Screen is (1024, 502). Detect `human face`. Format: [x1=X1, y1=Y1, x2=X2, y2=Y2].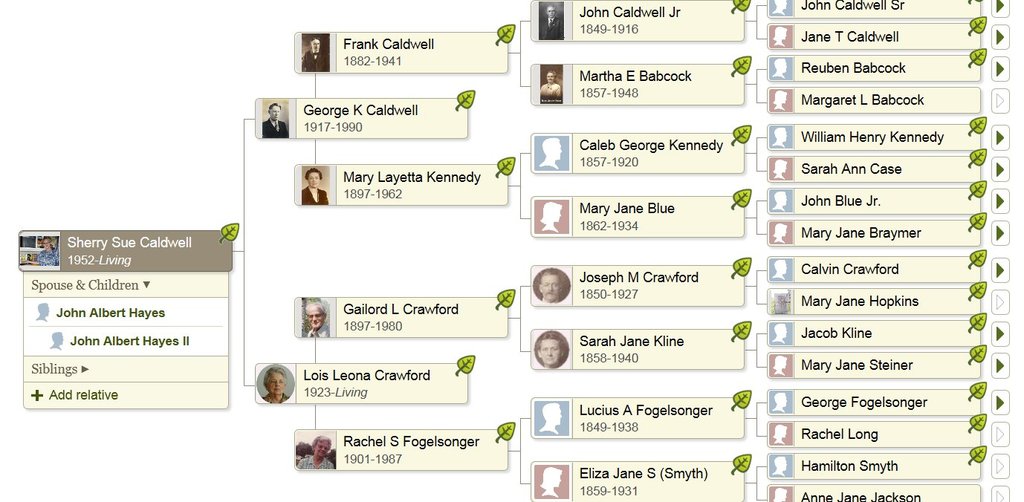
[x1=542, y1=276, x2=559, y2=300].
